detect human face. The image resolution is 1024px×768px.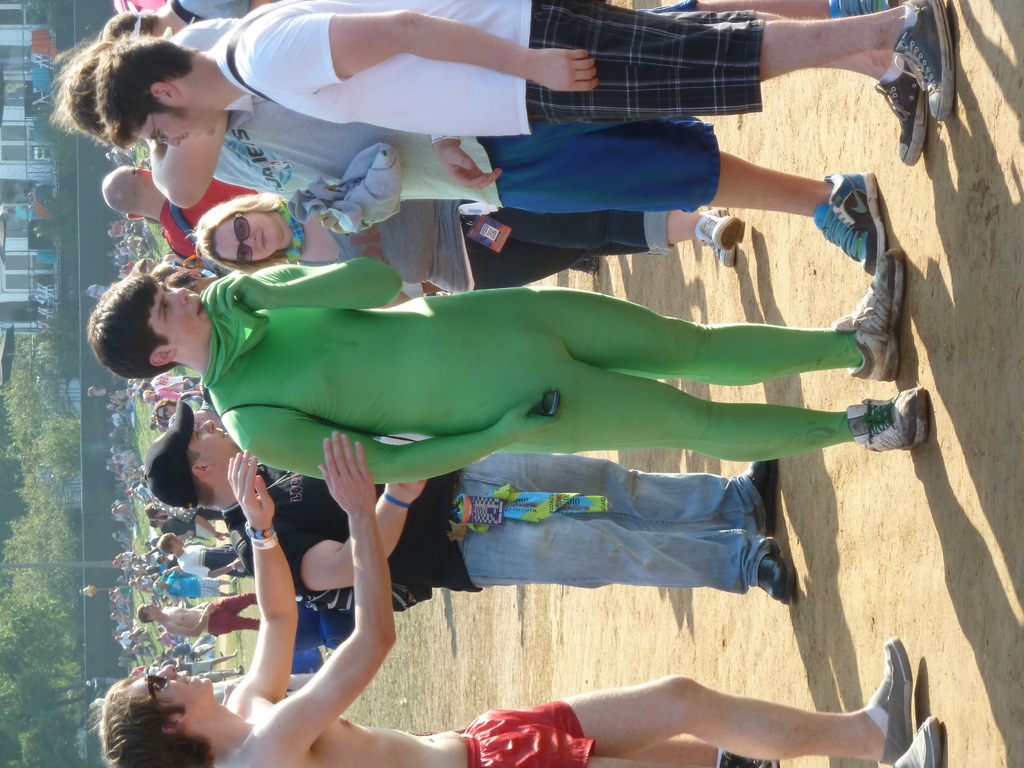
(147, 275, 215, 342).
